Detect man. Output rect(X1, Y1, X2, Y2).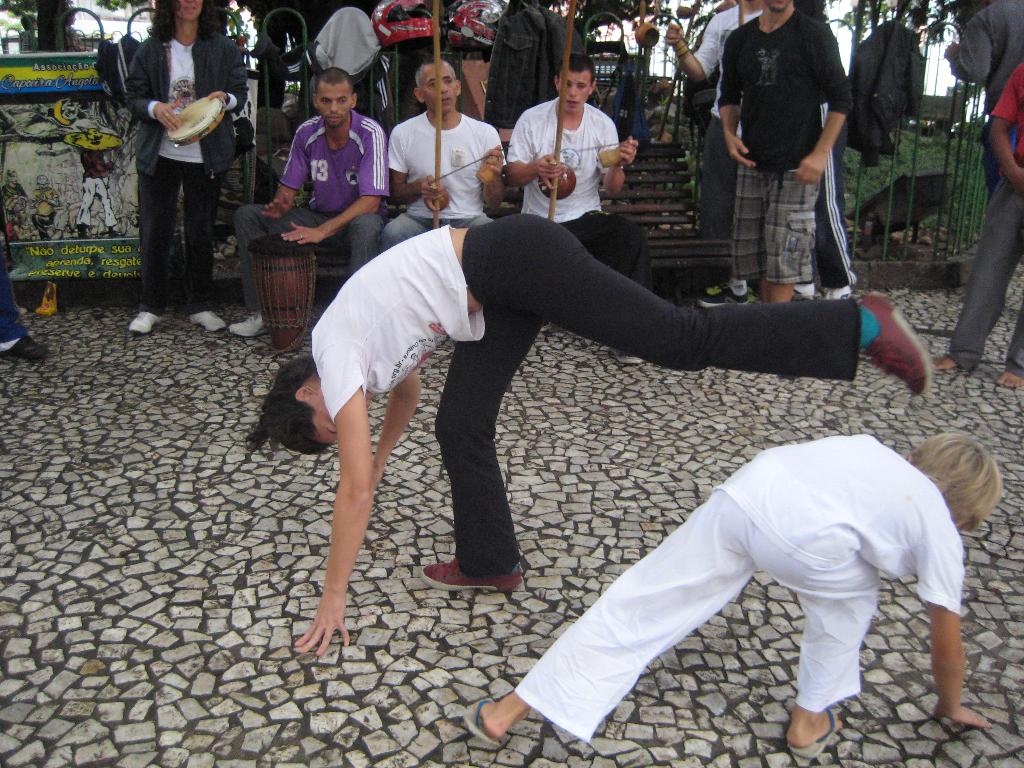
rect(122, 0, 251, 335).
